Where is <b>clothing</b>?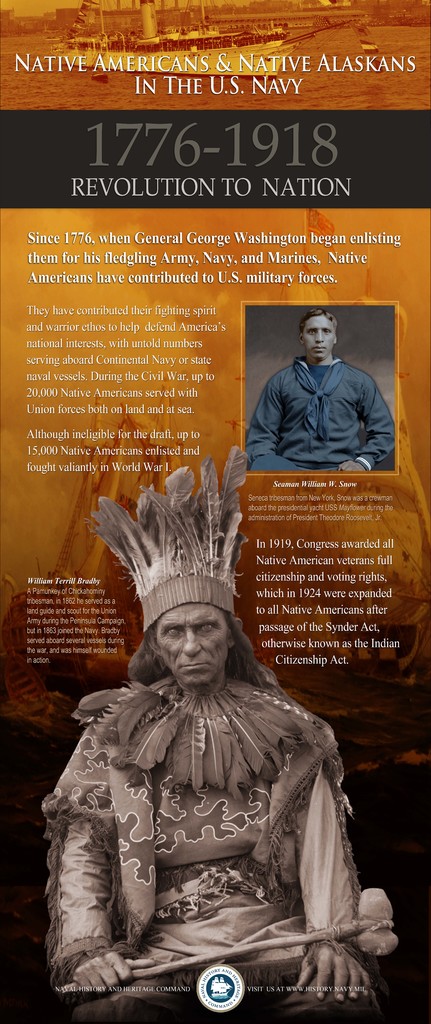
BBox(42, 673, 376, 1023).
